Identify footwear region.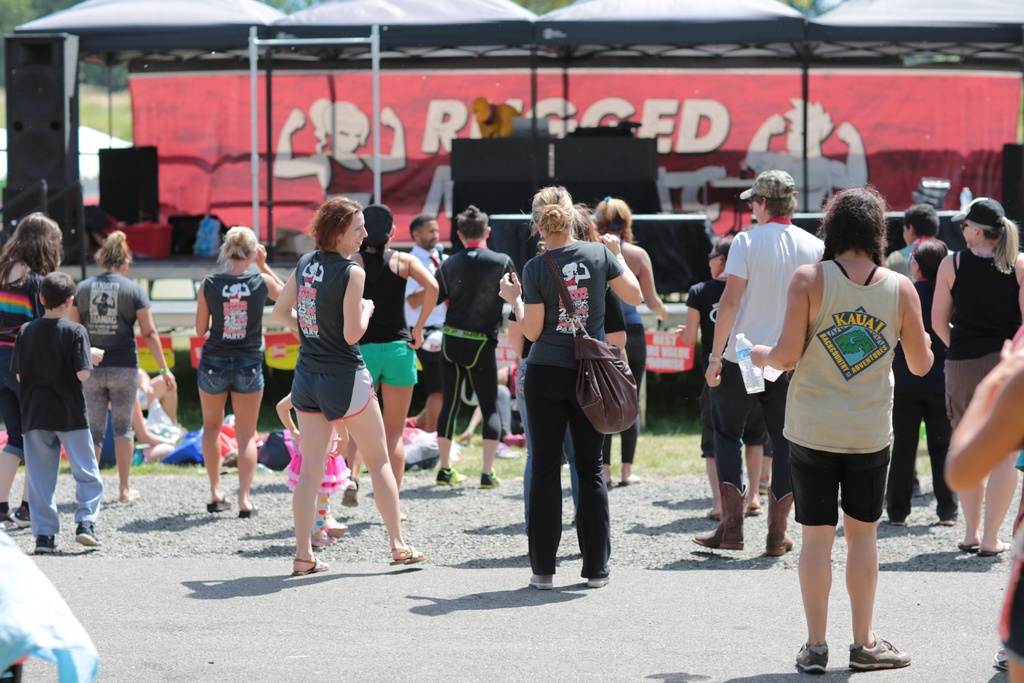
Region: pyautogui.locateOnScreen(956, 539, 978, 552).
